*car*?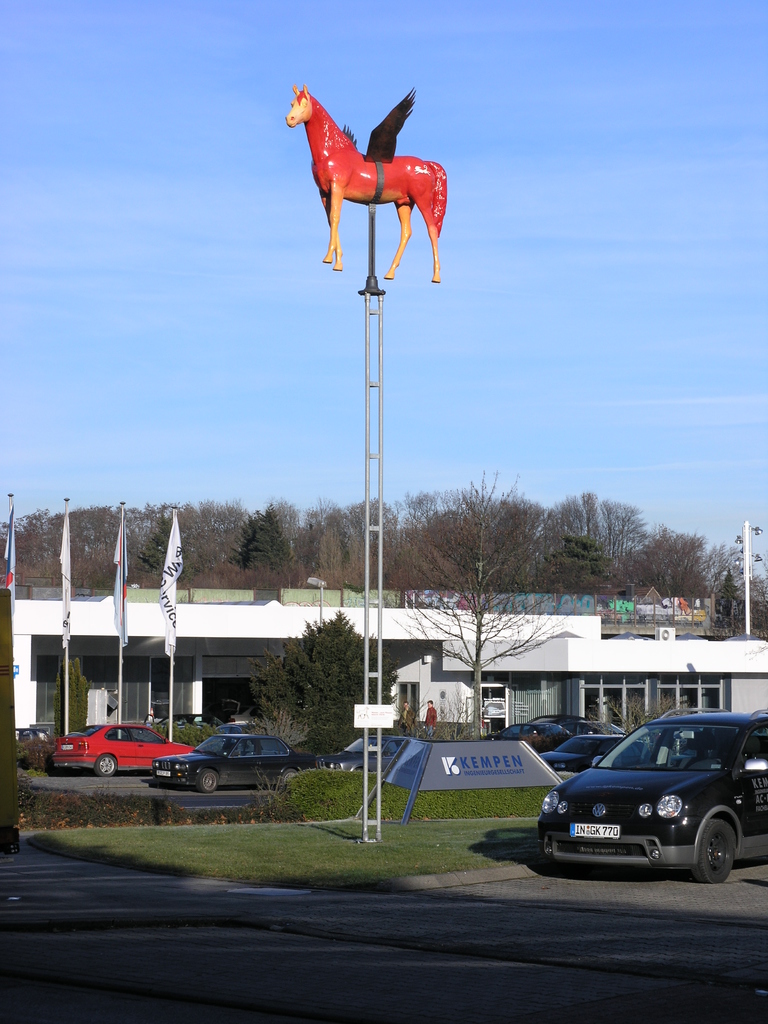
pyautogui.locateOnScreen(49, 722, 193, 776)
